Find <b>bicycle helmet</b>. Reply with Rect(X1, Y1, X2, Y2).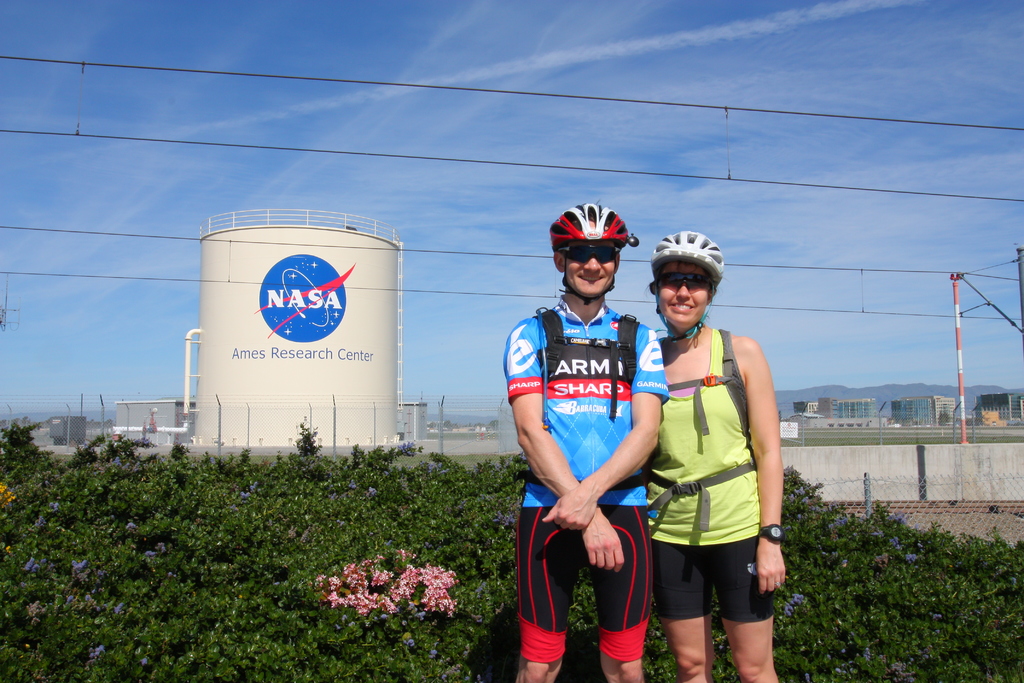
Rect(644, 230, 723, 274).
